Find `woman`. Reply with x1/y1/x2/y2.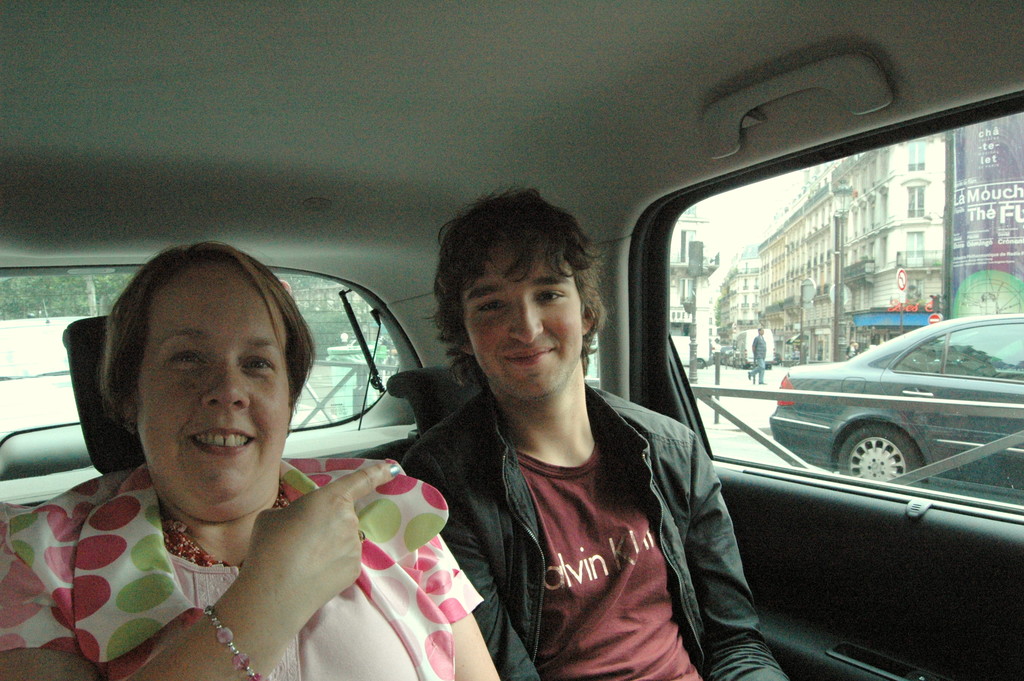
23/241/417/667.
